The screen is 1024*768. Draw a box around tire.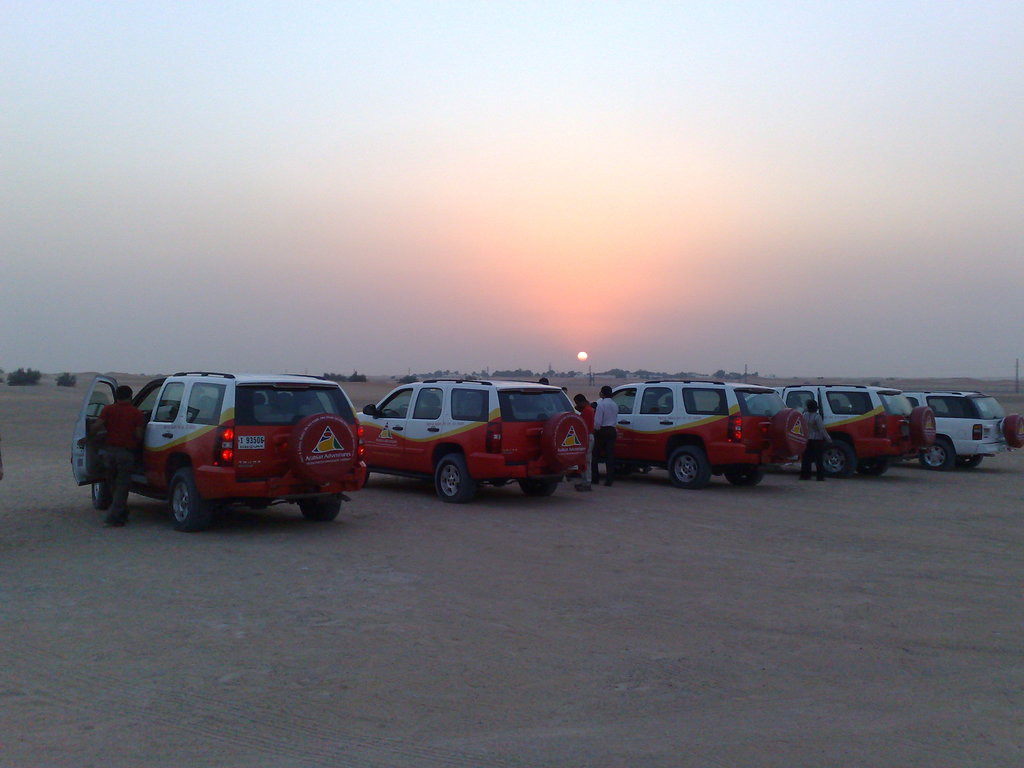
BBox(726, 467, 765, 484).
